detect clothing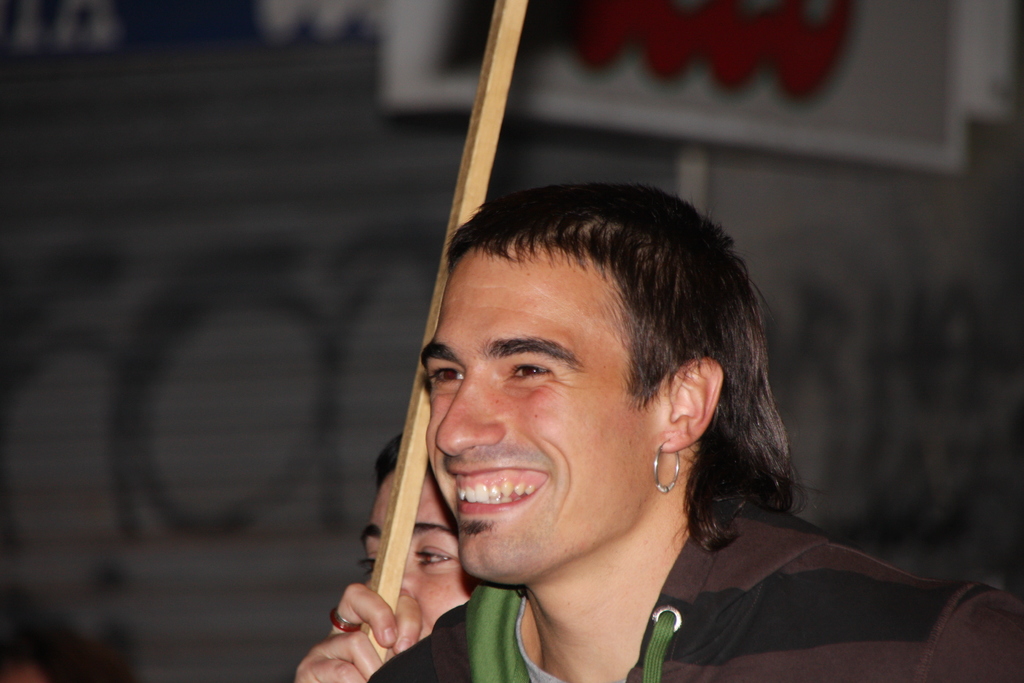
385,466,977,670
